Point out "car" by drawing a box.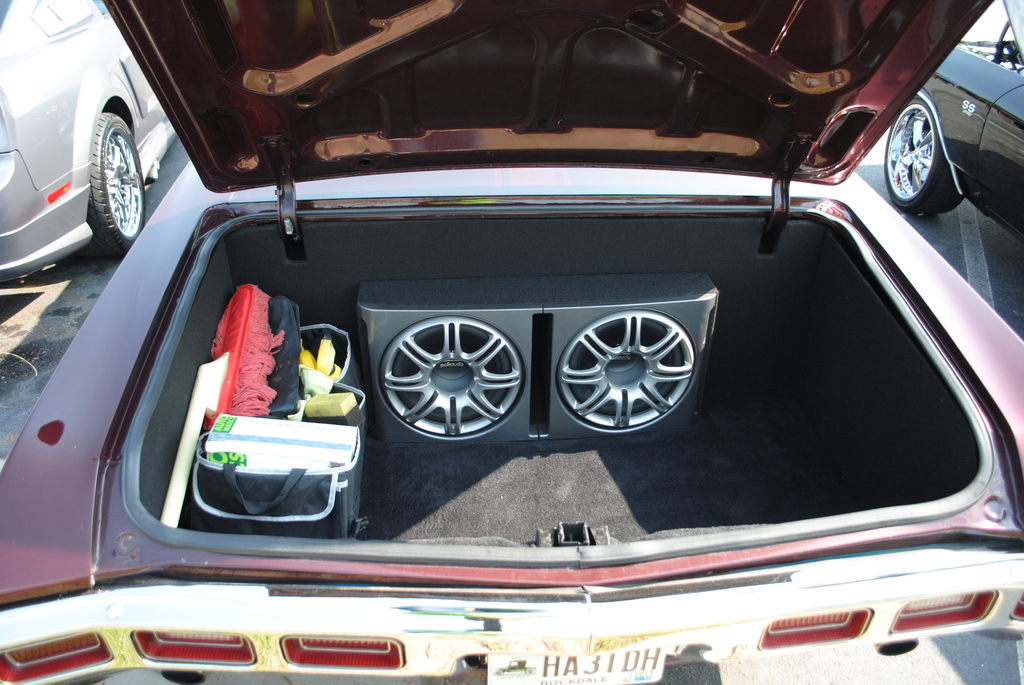
{"left": 0, "top": 0, "right": 180, "bottom": 290}.
